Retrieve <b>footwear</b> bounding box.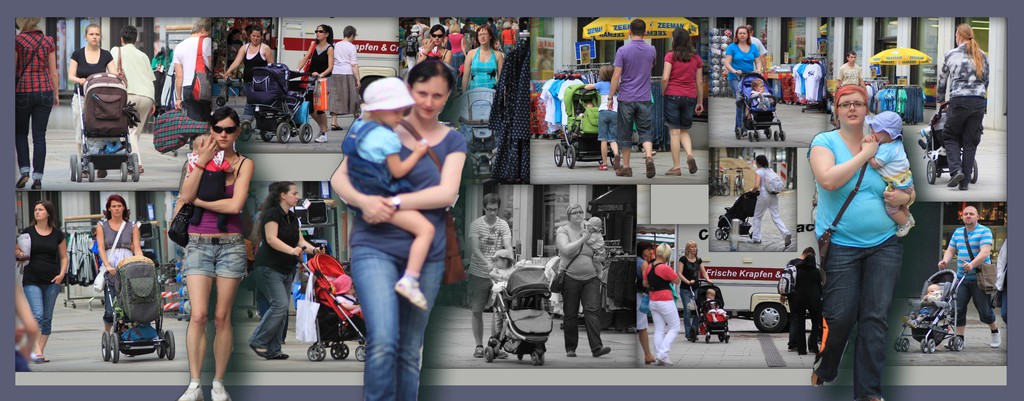
Bounding box: 646, 159, 659, 178.
